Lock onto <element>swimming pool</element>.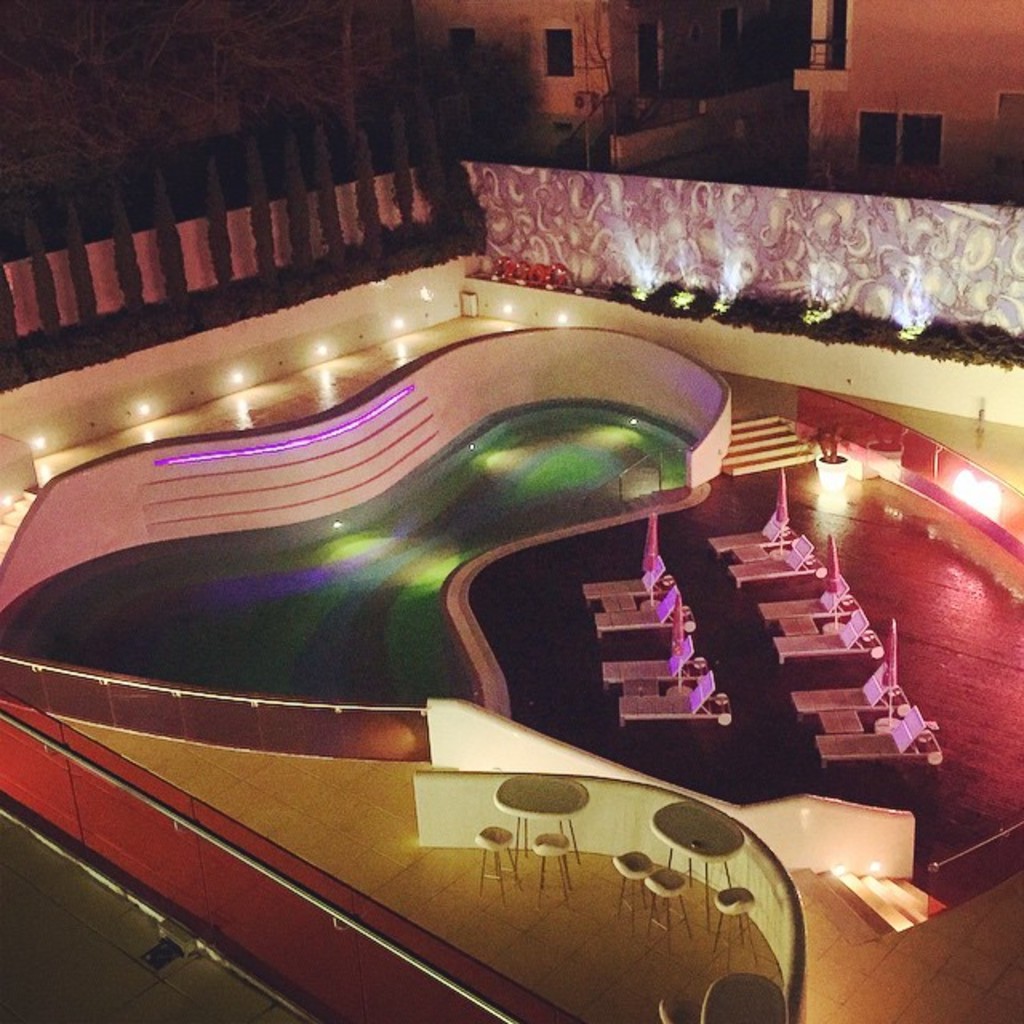
Locked: 467 459 1022 870.
